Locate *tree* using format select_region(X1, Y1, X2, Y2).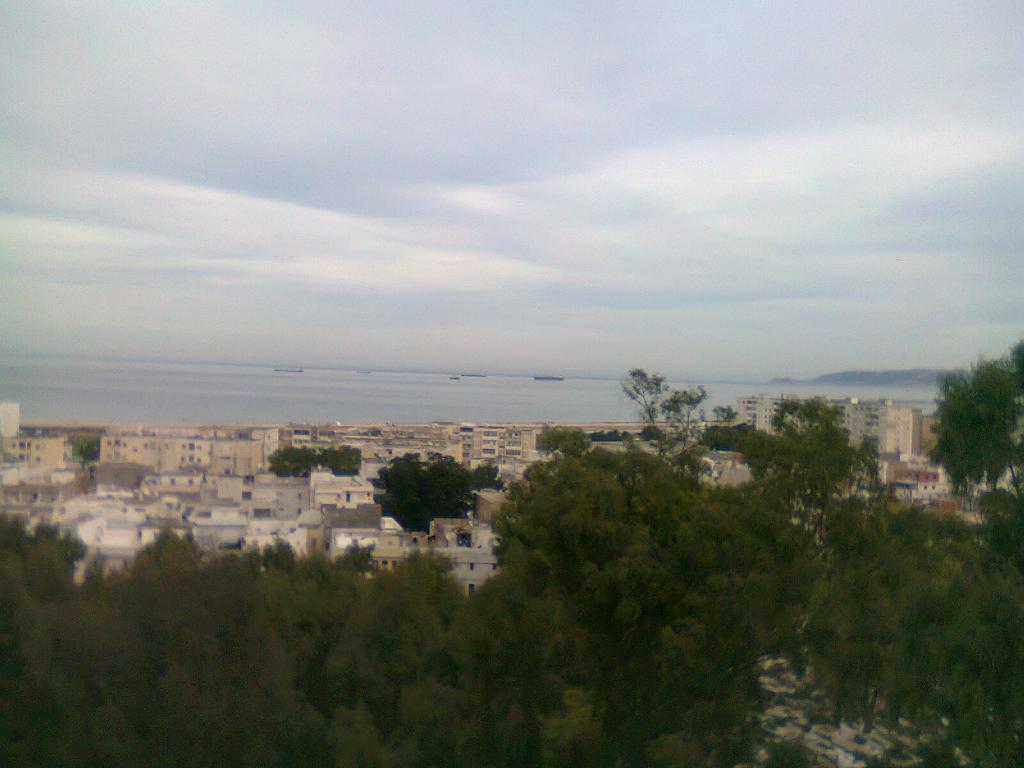
select_region(476, 458, 508, 493).
